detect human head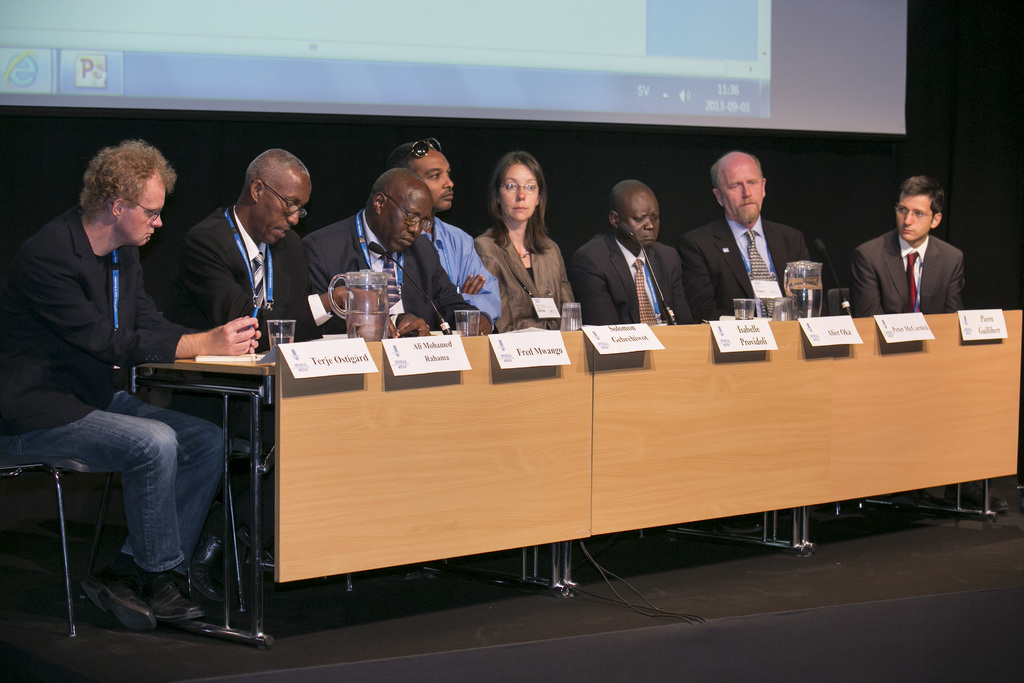
bbox=(383, 140, 449, 219)
